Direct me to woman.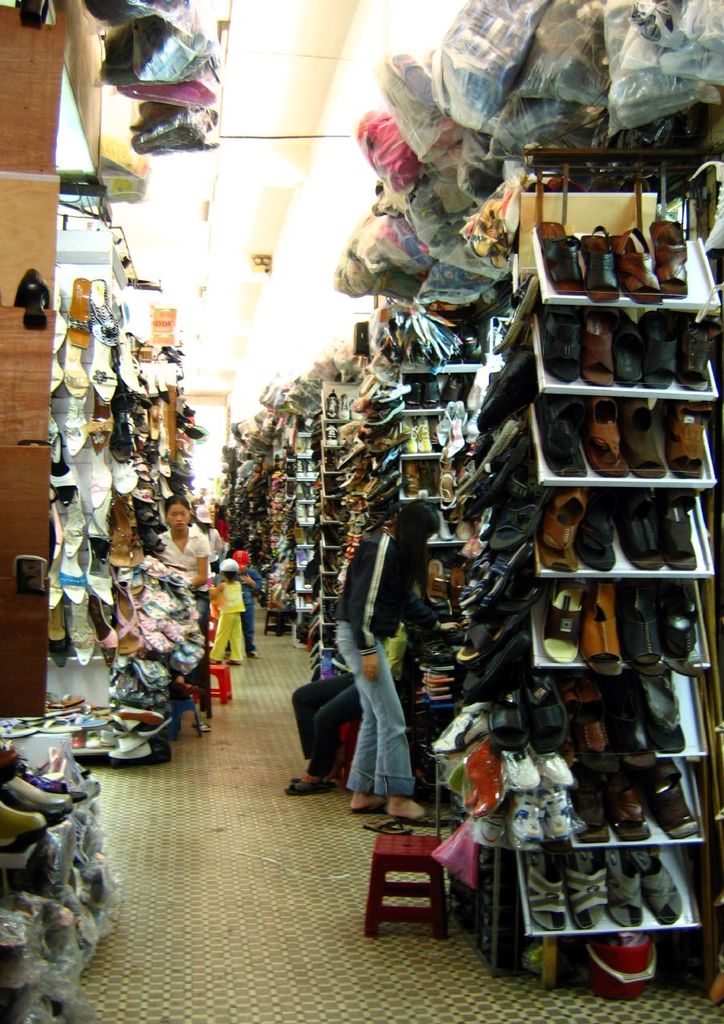
Direction: region(149, 491, 214, 729).
